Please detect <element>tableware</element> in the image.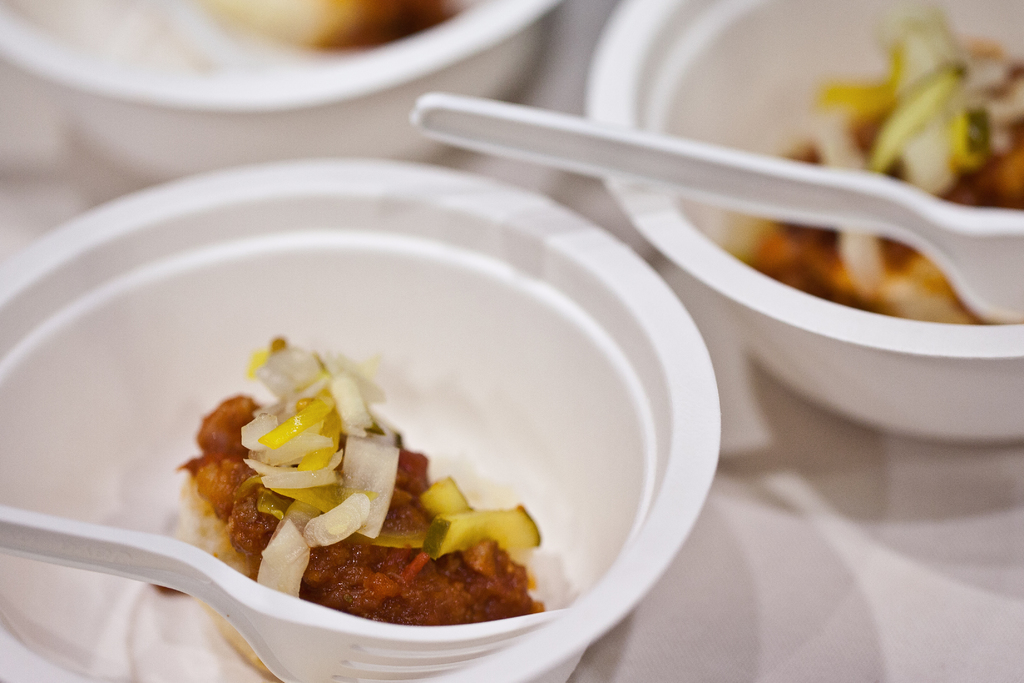
[left=414, top=94, right=1023, bottom=325].
